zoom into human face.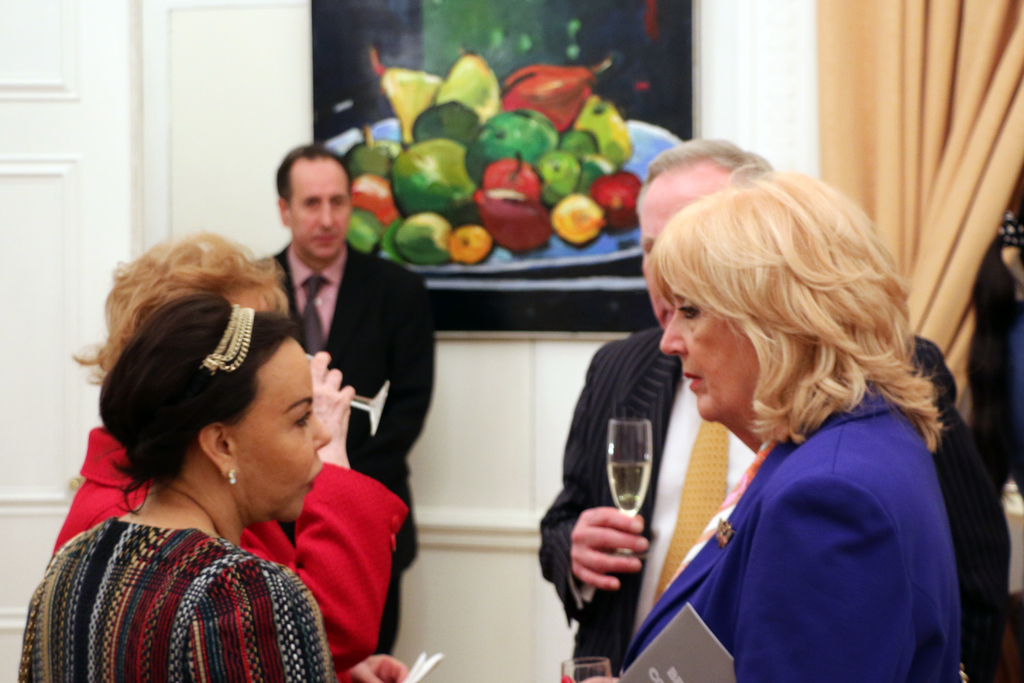
Zoom target: (289,160,354,257).
